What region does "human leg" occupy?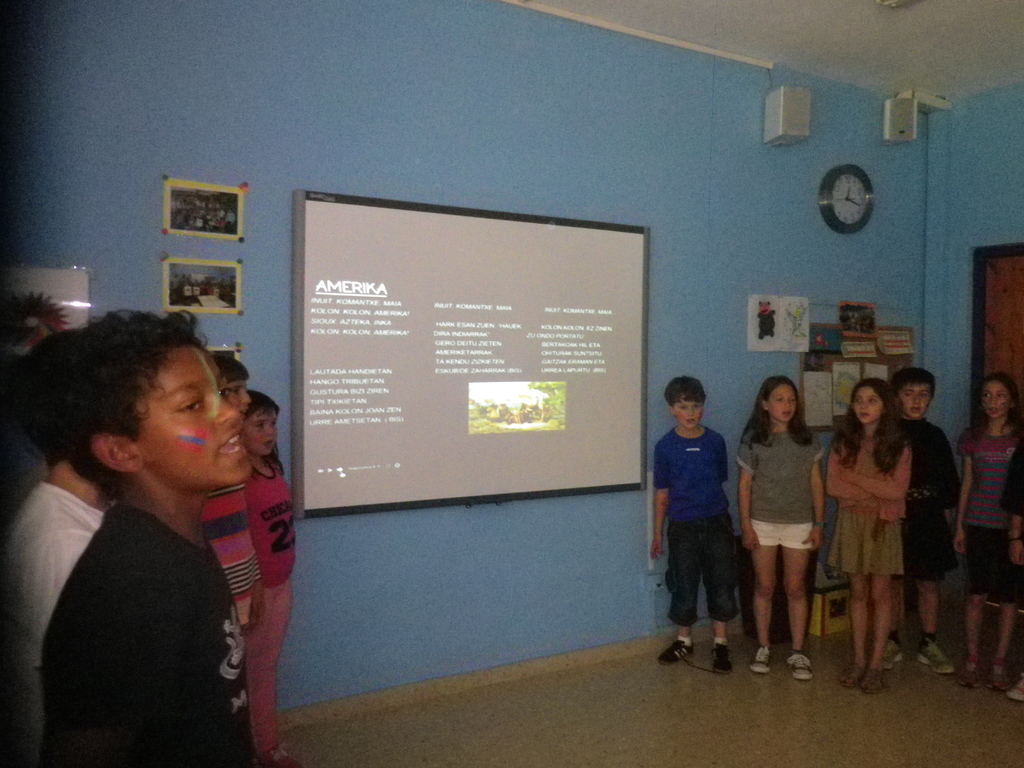
(854,502,890,696).
